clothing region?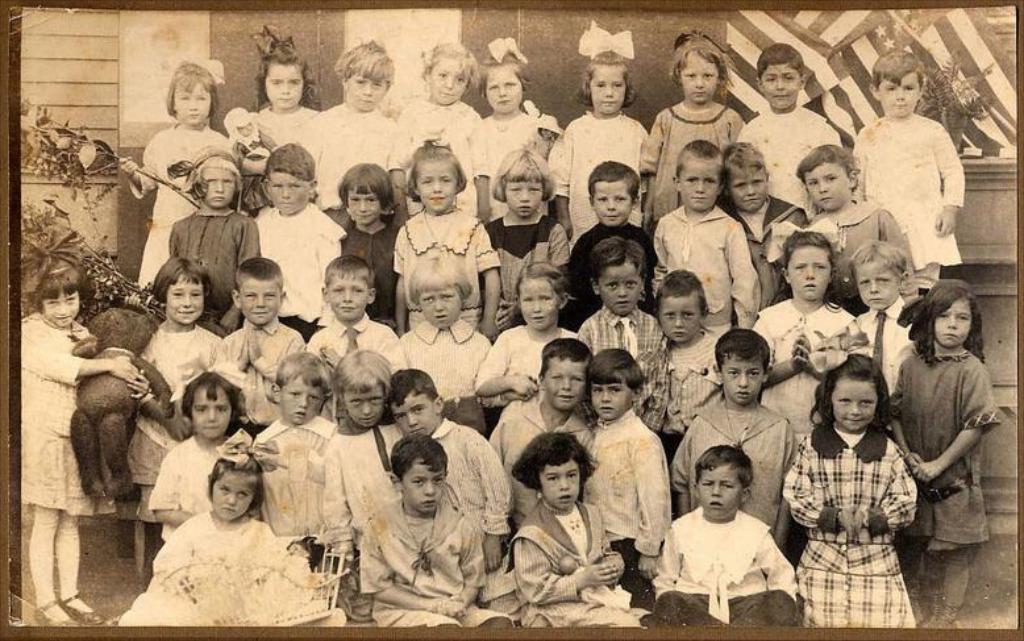
crop(786, 420, 920, 625)
